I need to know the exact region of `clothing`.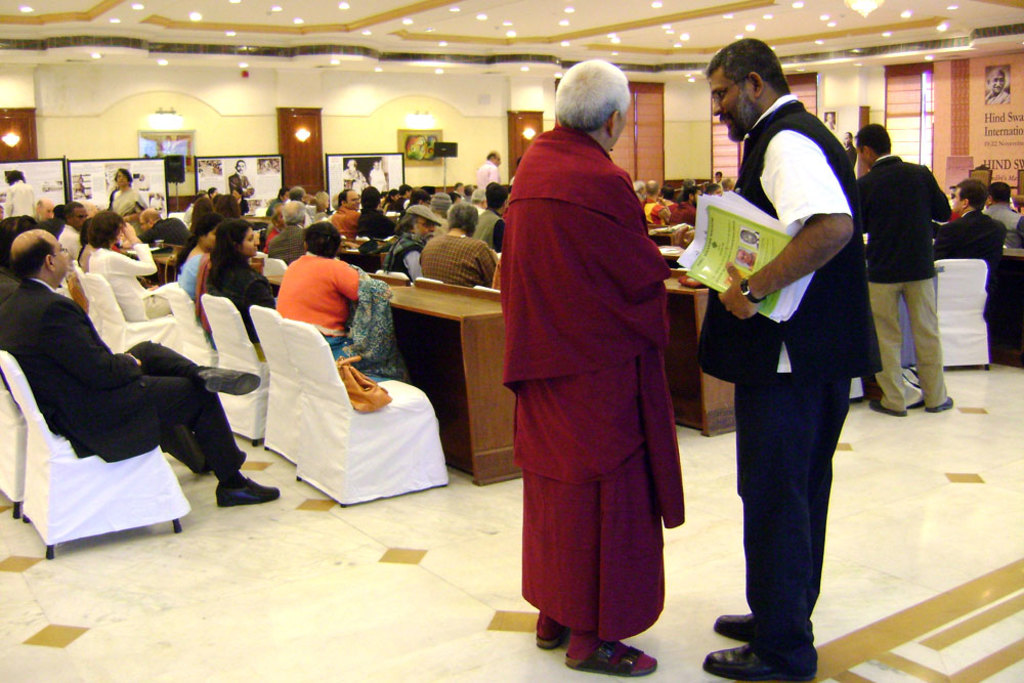
Region: <region>928, 209, 1012, 322</region>.
